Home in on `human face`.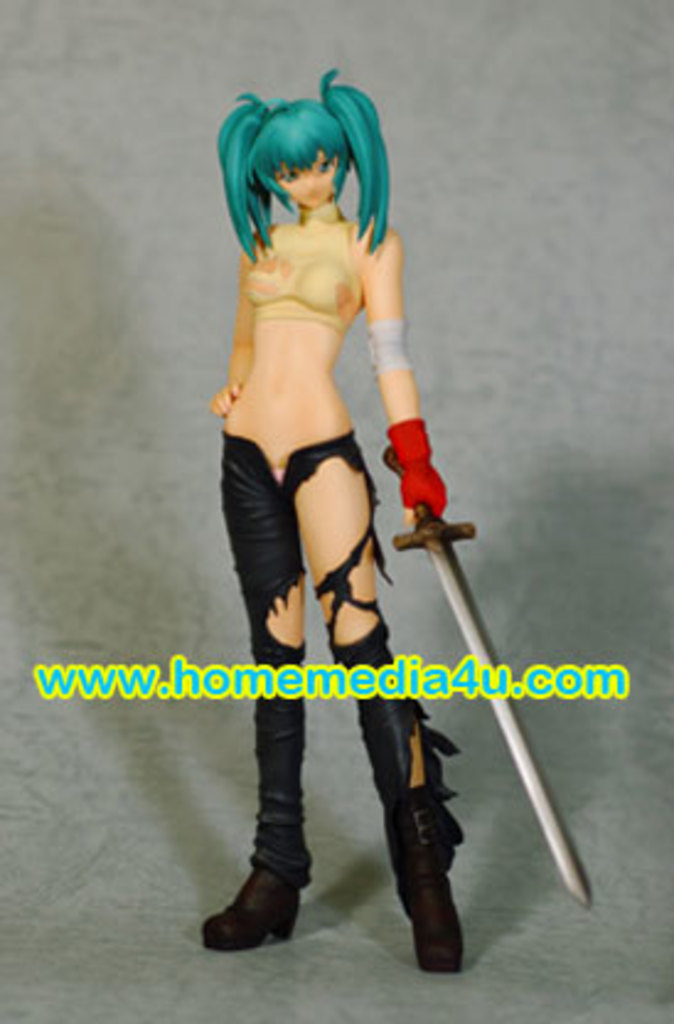
Homed in at [276,150,339,212].
